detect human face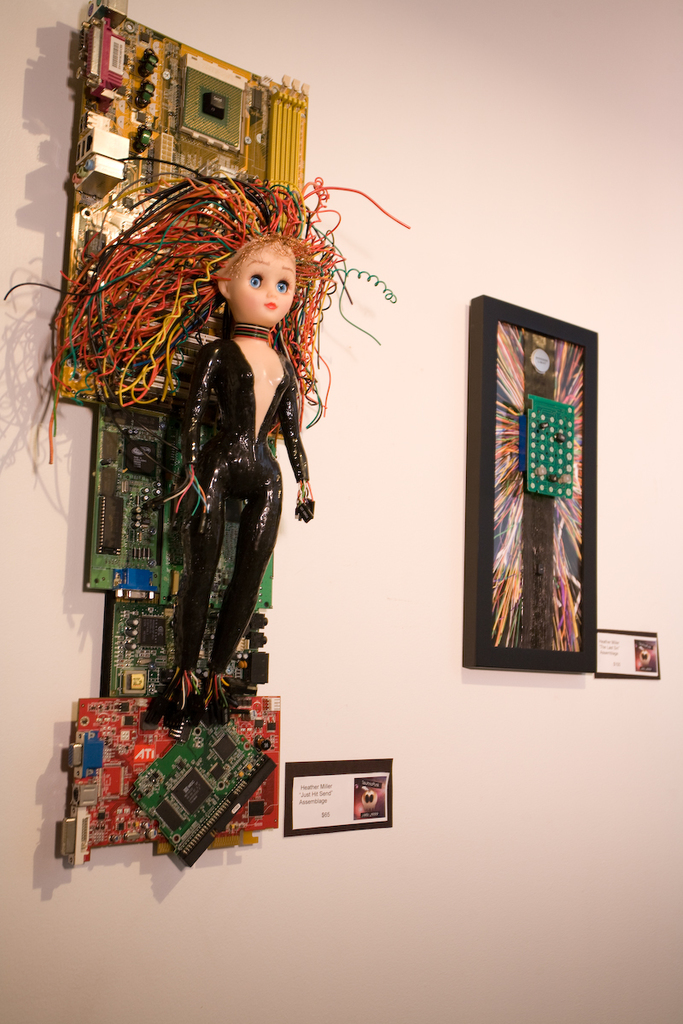
Rect(232, 246, 295, 329)
